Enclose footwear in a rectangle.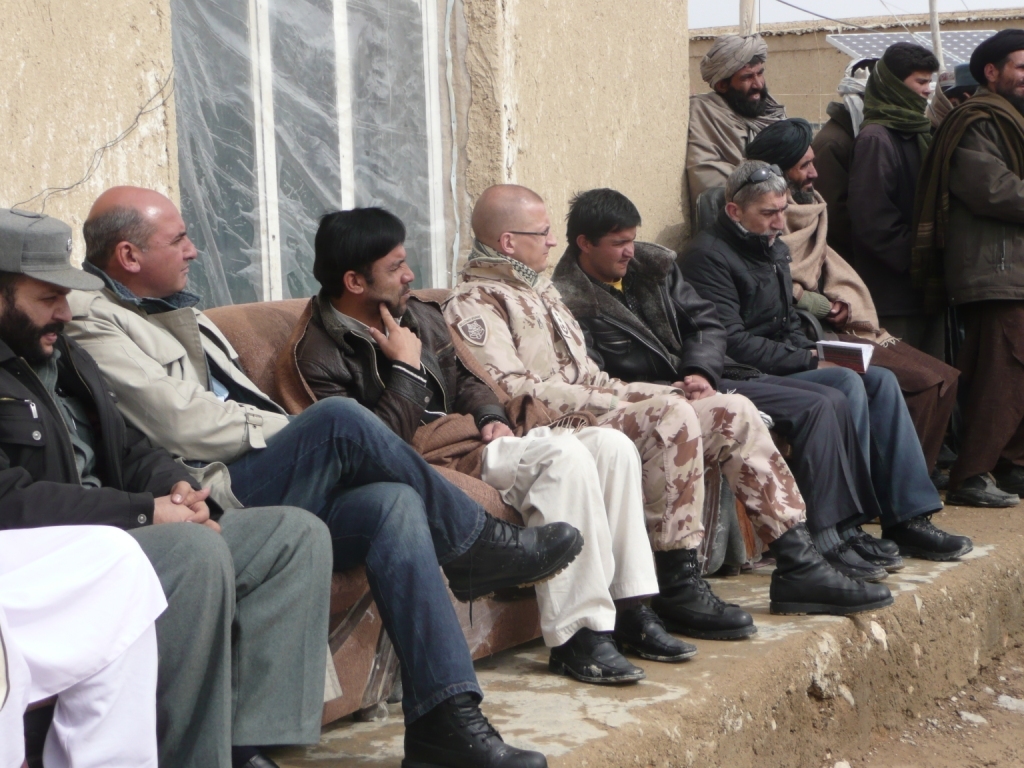
(243,752,278,767).
